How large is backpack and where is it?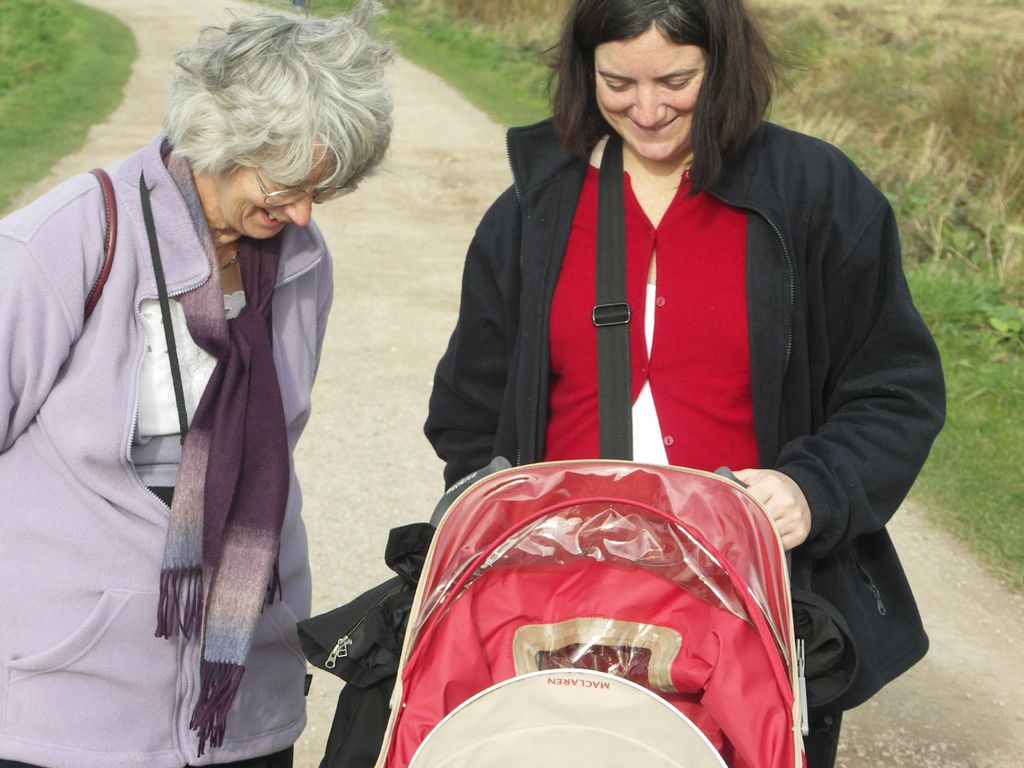
Bounding box: [x1=354, y1=459, x2=834, y2=767].
